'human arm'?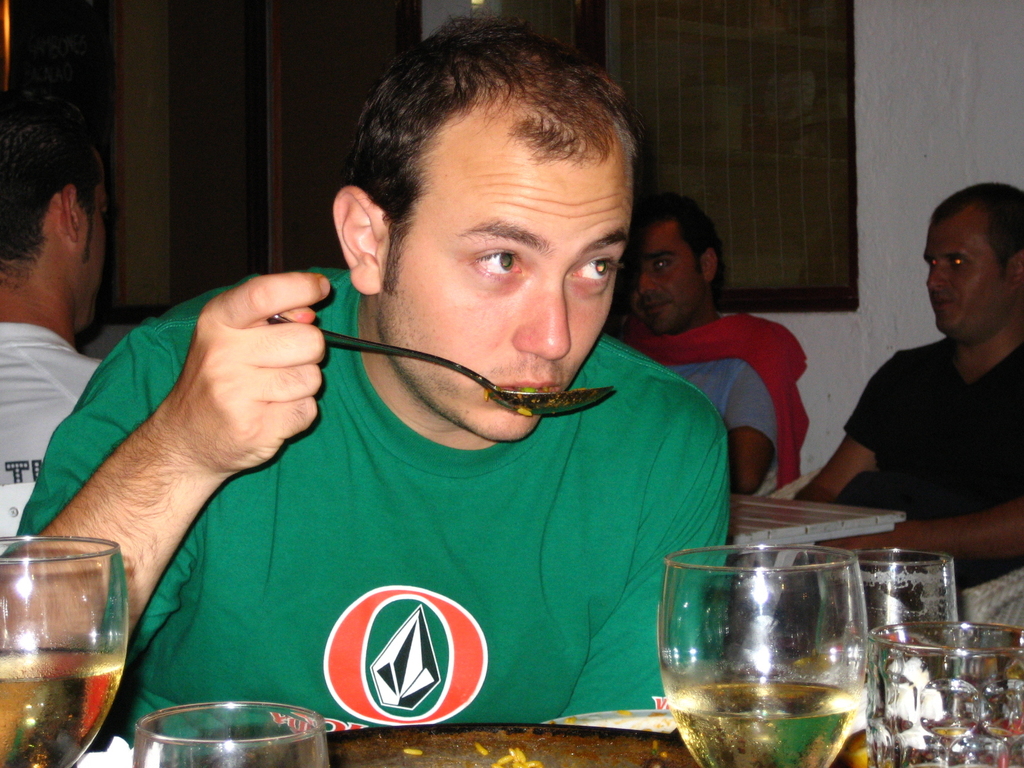
<bbox>562, 388, 733, 717</bbox>
